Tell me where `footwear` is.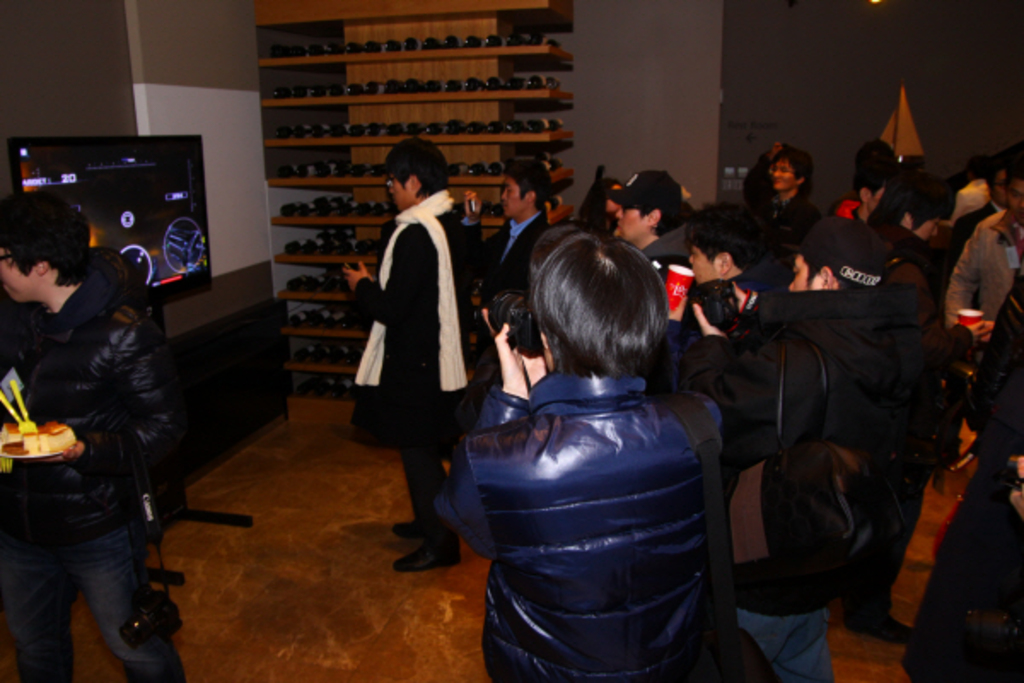
`footwear` is at [left=403, top=550, right=457, bottom=570].
